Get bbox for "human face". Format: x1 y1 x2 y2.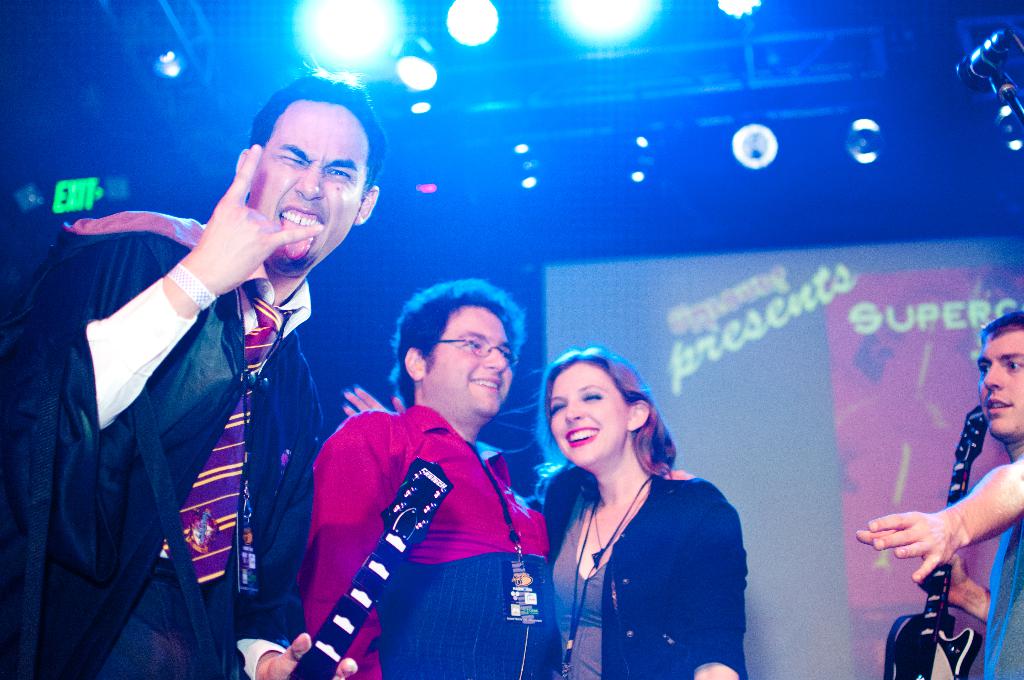
547 360 630 457.
